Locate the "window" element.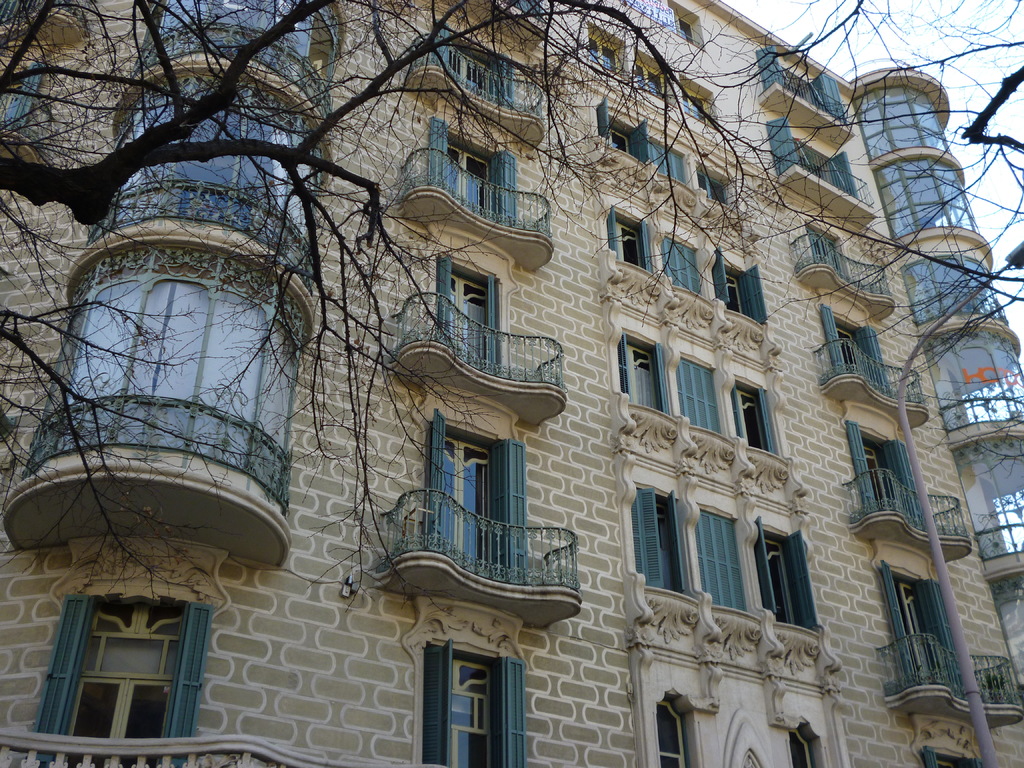
Element bbox: bbox=[636, 63, 664, 100].
